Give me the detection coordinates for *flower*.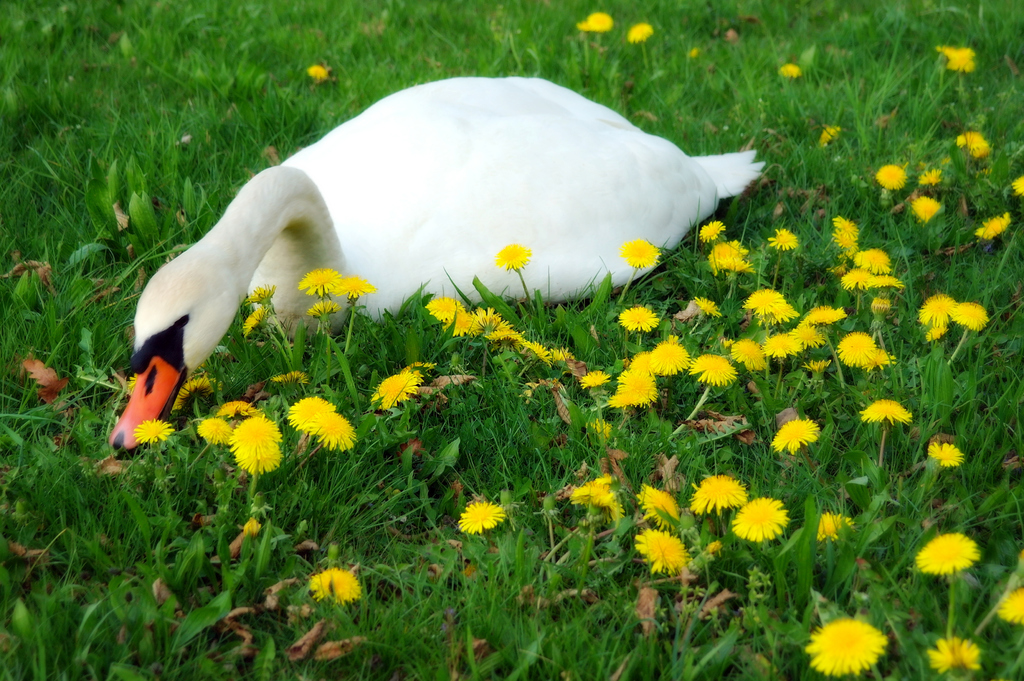
(929,638,984,678).
